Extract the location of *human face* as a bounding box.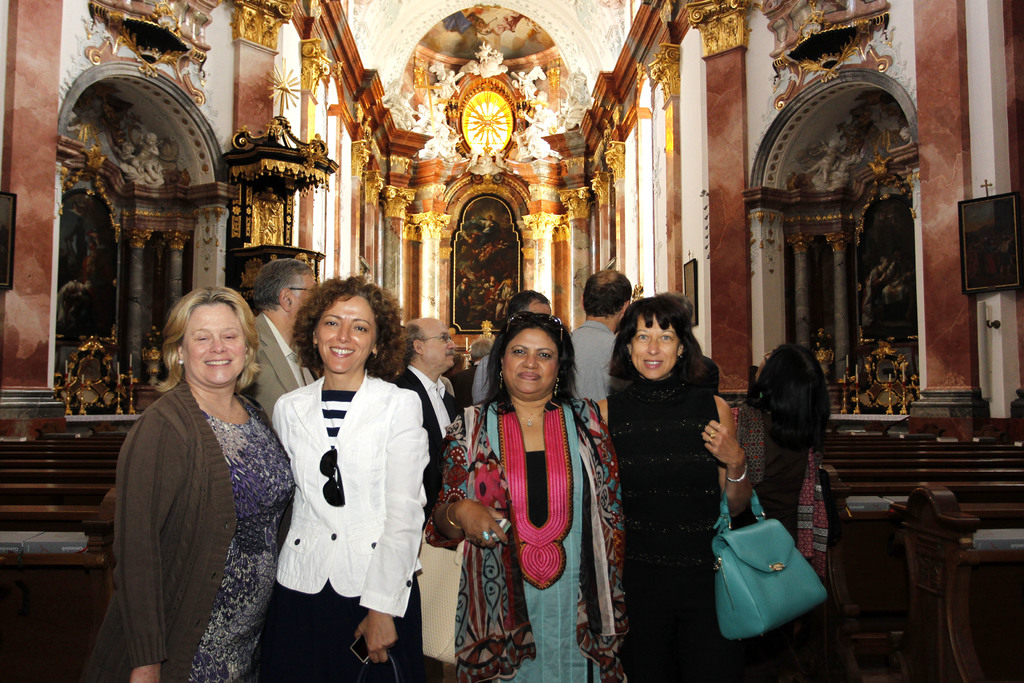
<bbox>504, 329, 556, 391</bbox>.
